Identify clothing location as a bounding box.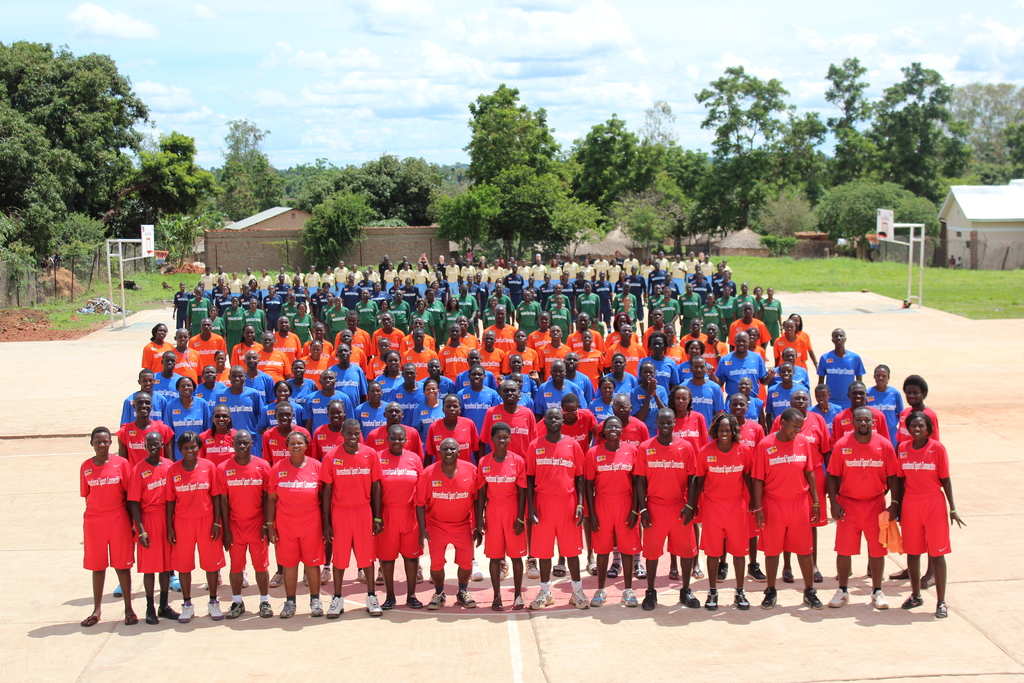
(507,272,522,304).
